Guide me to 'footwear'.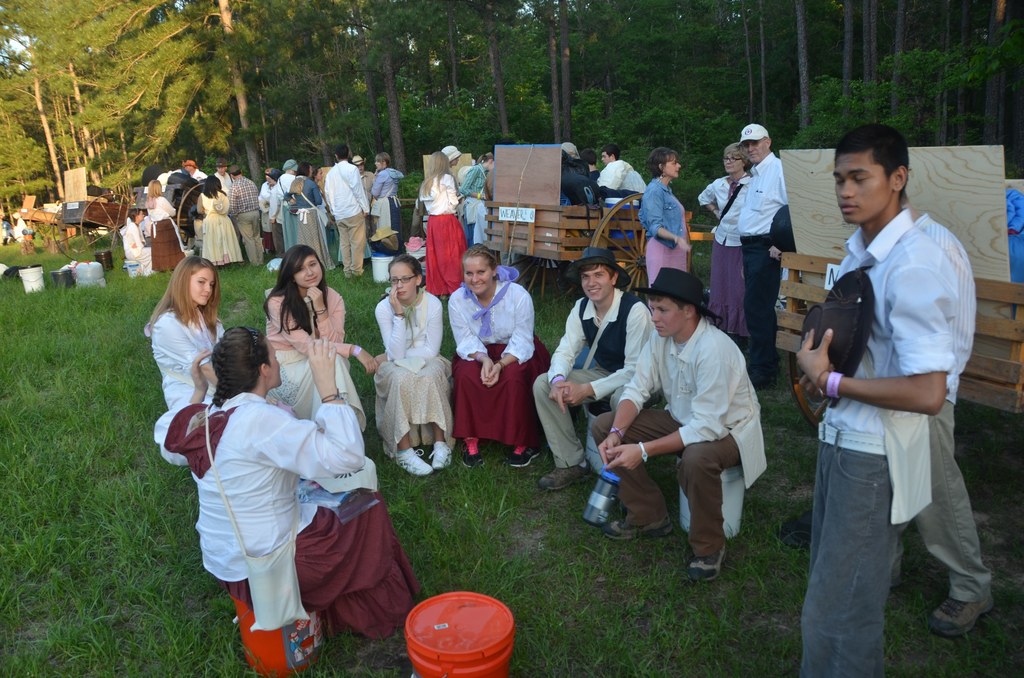
Guidance: l=540, t=465, r=596, b=492.
